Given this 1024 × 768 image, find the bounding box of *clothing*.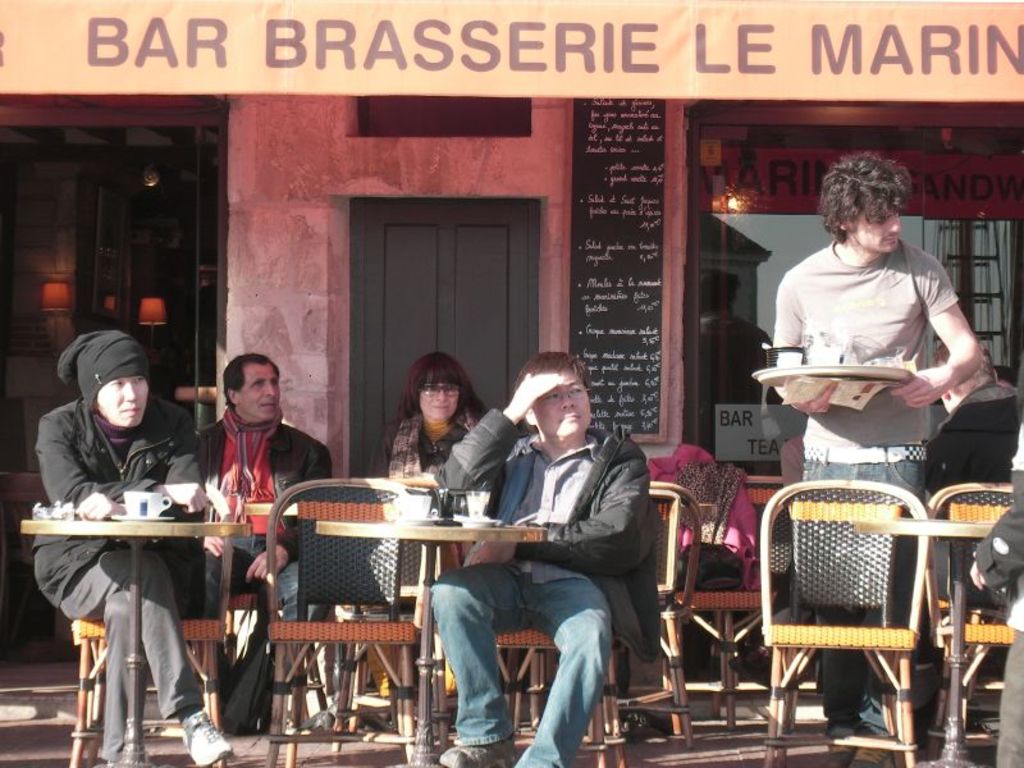
bbox=(916, 381, 1023, 493).
